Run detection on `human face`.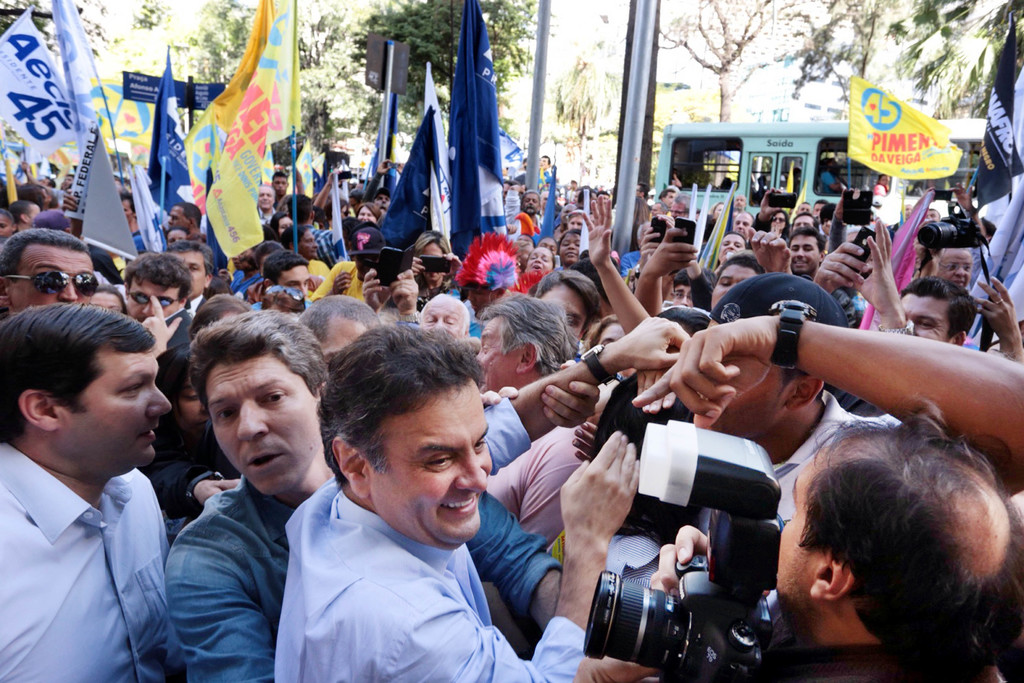
Result: 0, 214, 15, 240.
